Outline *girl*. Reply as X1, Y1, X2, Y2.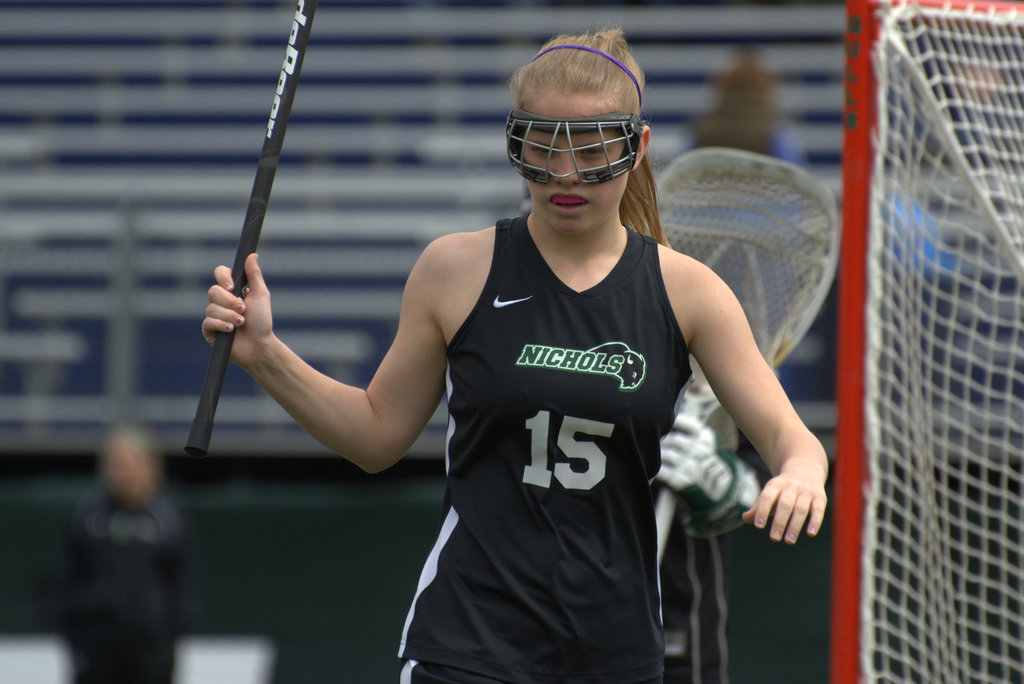
203, 26, 833, 683.
